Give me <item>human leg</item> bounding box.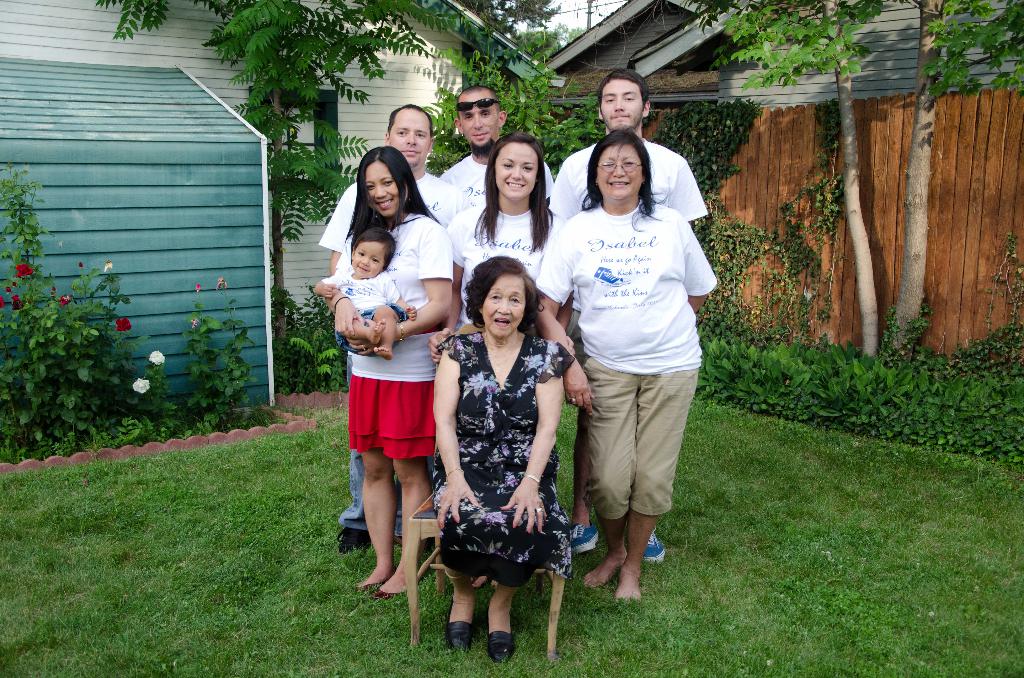
431:436:489:656.
